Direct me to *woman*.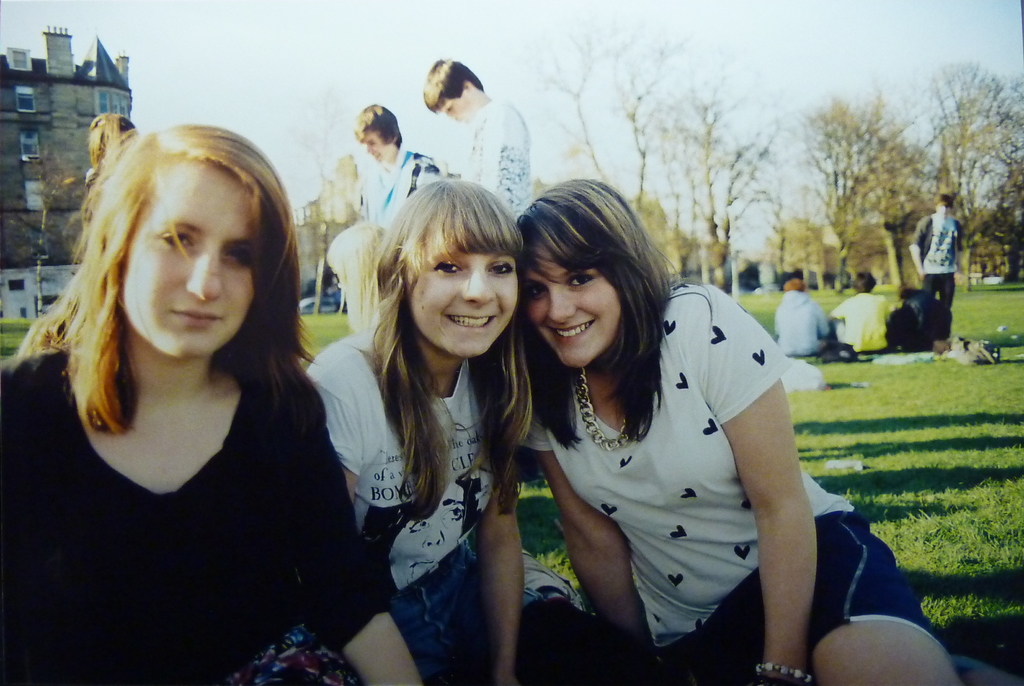
Direction: pyautogui.locateOnScreen(354, 97, 442, 238).
